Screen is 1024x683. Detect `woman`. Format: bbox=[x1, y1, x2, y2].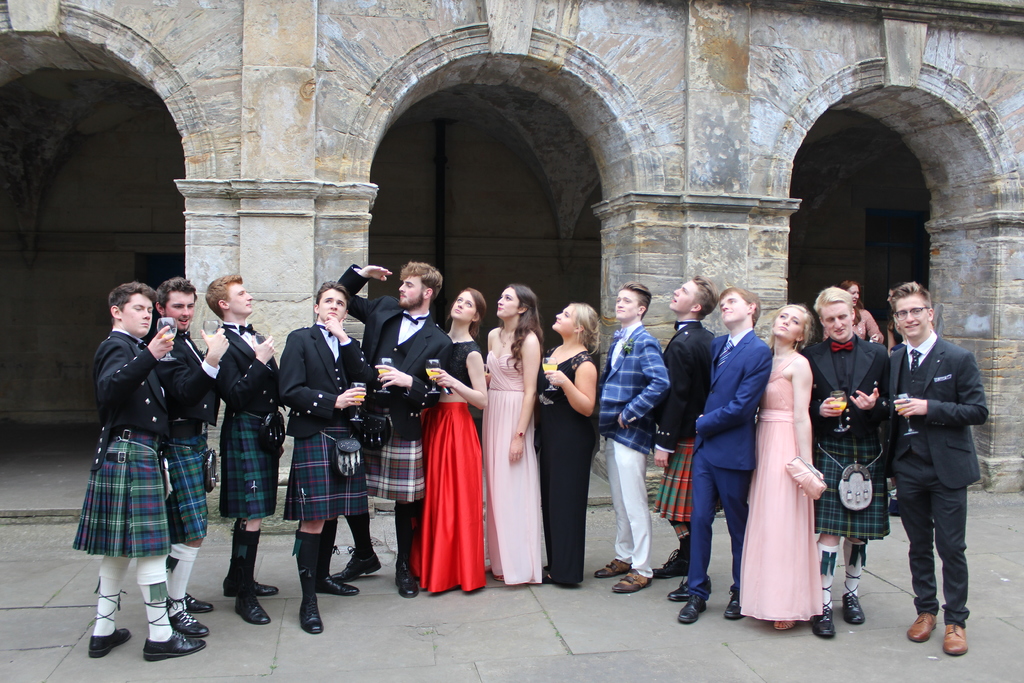
bbox=[532, 297, 602, 589].
